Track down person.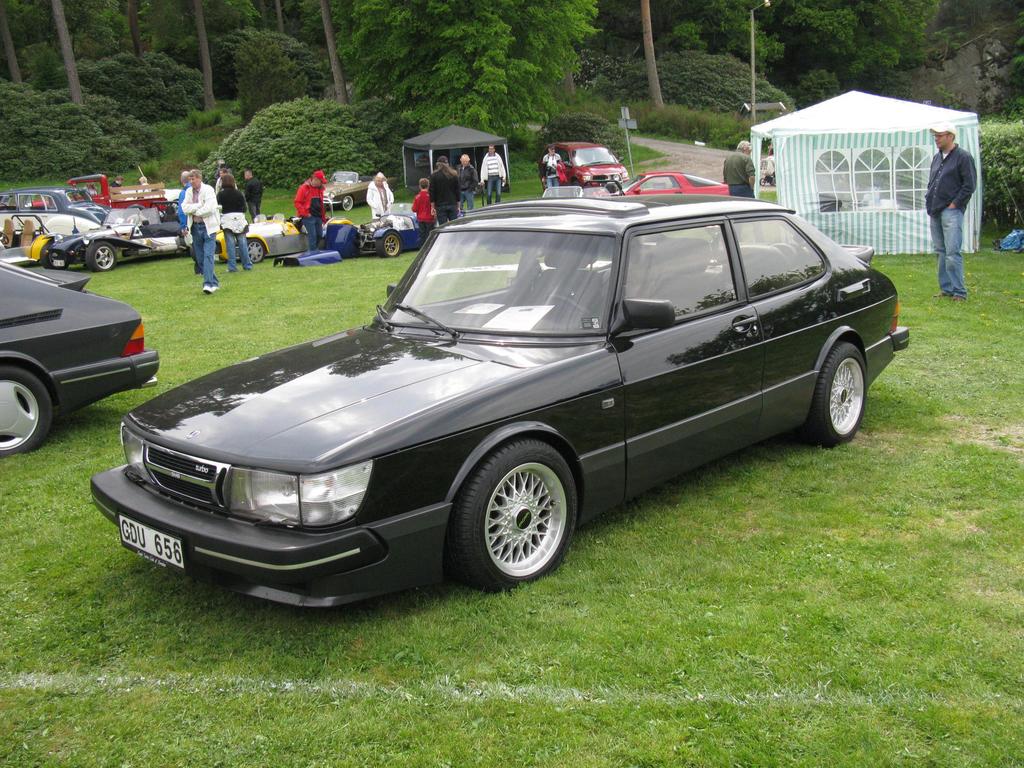
Tracked to (176, 170, 197, 274).
